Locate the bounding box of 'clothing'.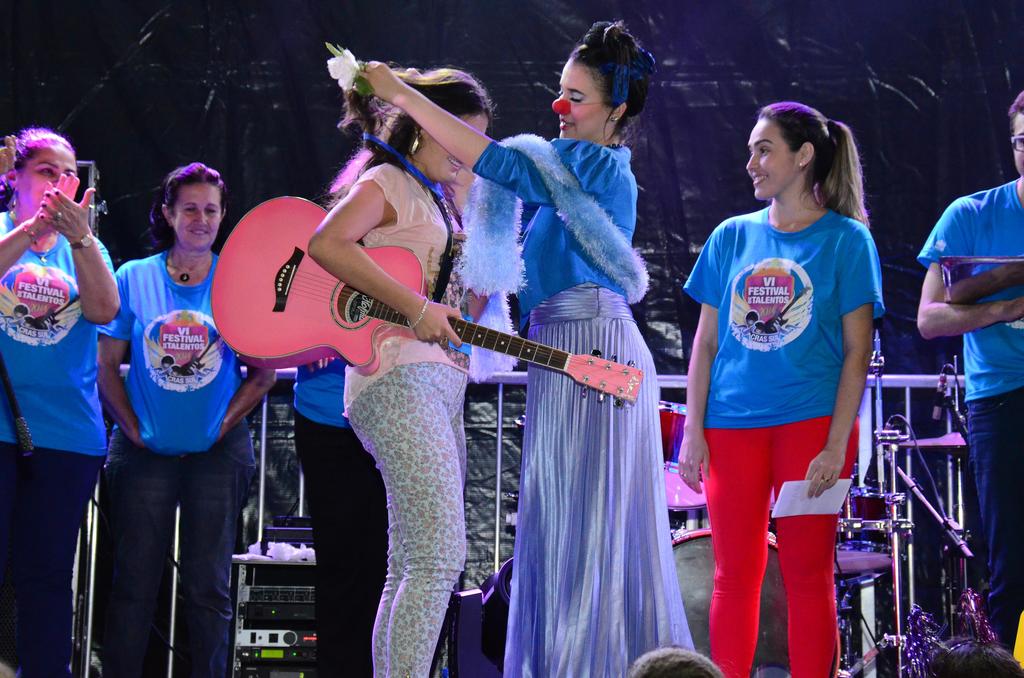
Bounding box: x1=915 y1=180 x2=1023 y2=659.
